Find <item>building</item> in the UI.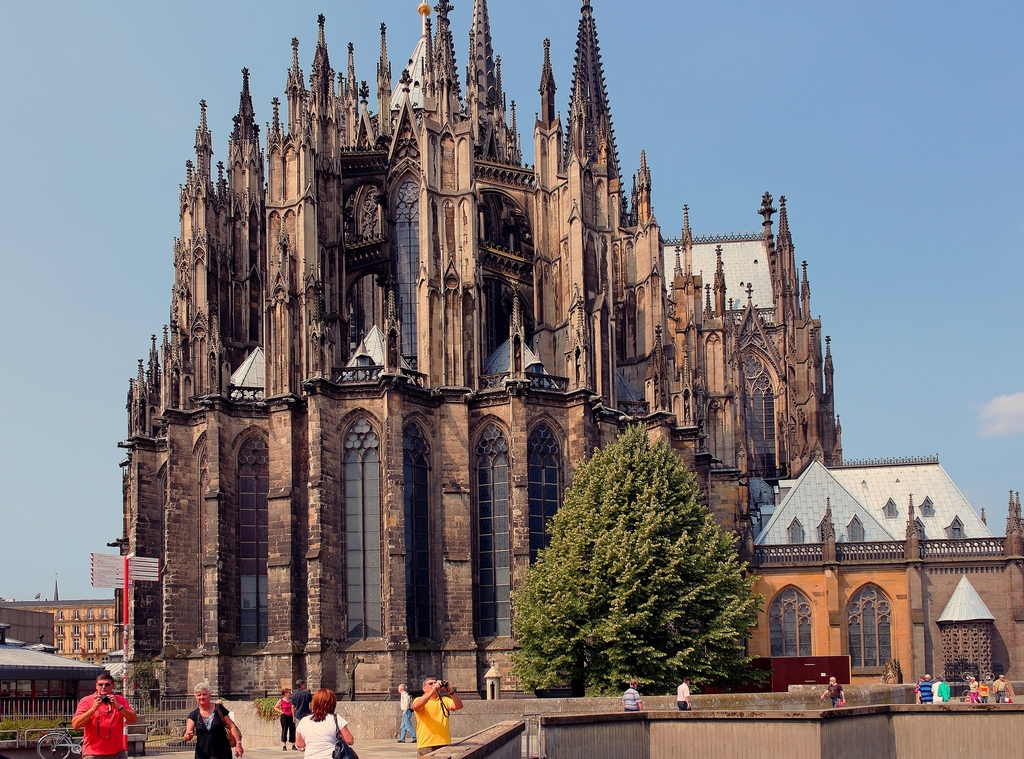
UI element at bbox=[0, 579, 114, 669].
